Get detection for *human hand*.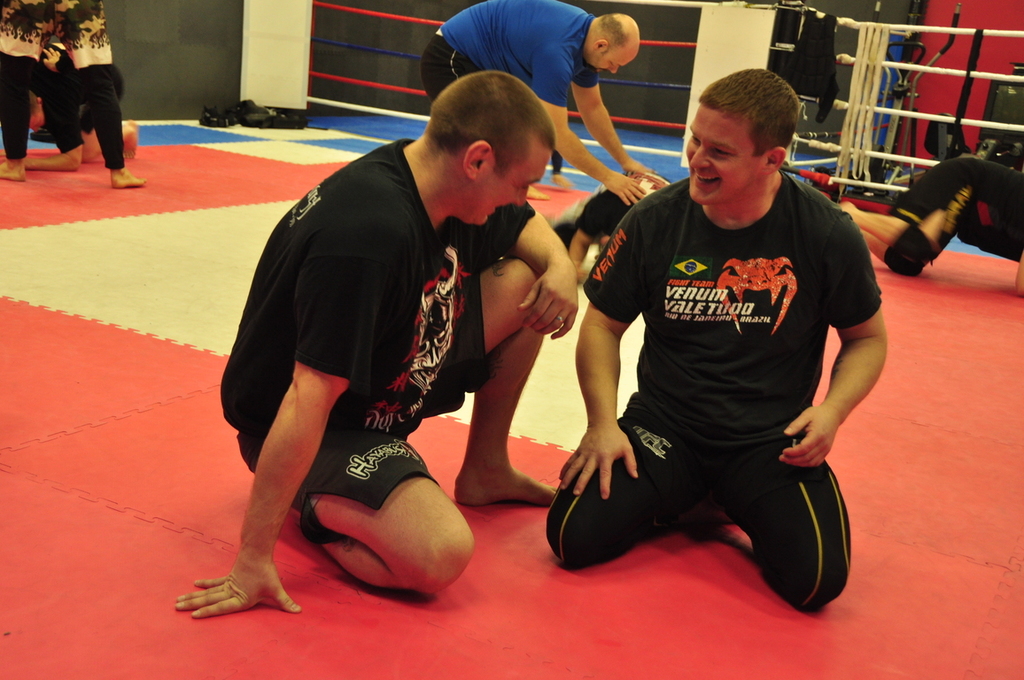
Detection: BBox(622, 160, 654, 176).
